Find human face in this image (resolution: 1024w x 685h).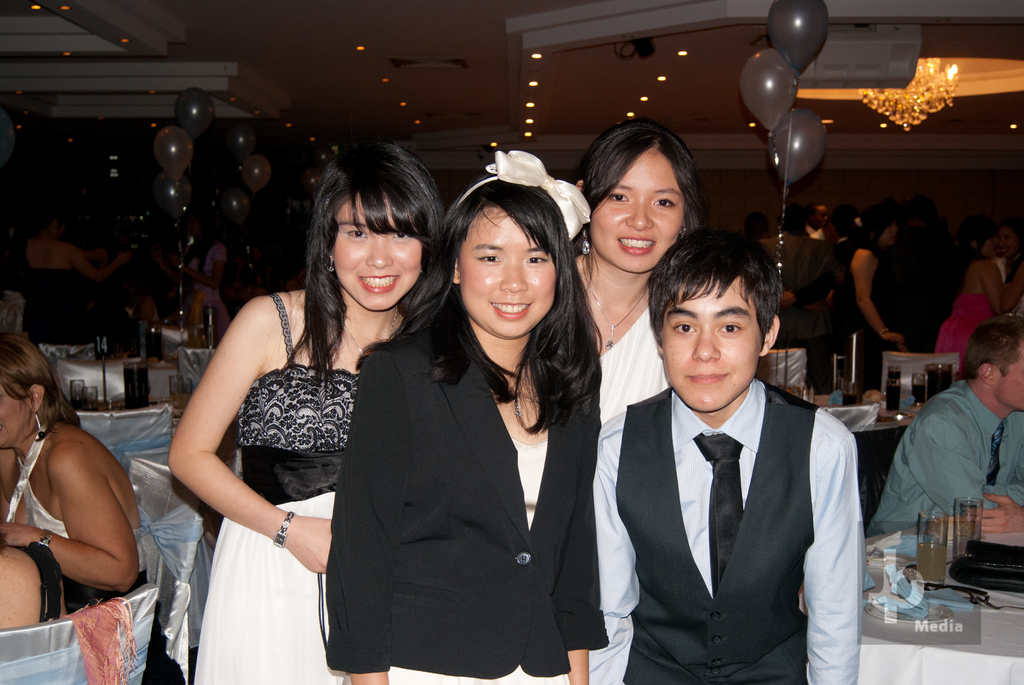
bbox(456, 203, 556, 342).
